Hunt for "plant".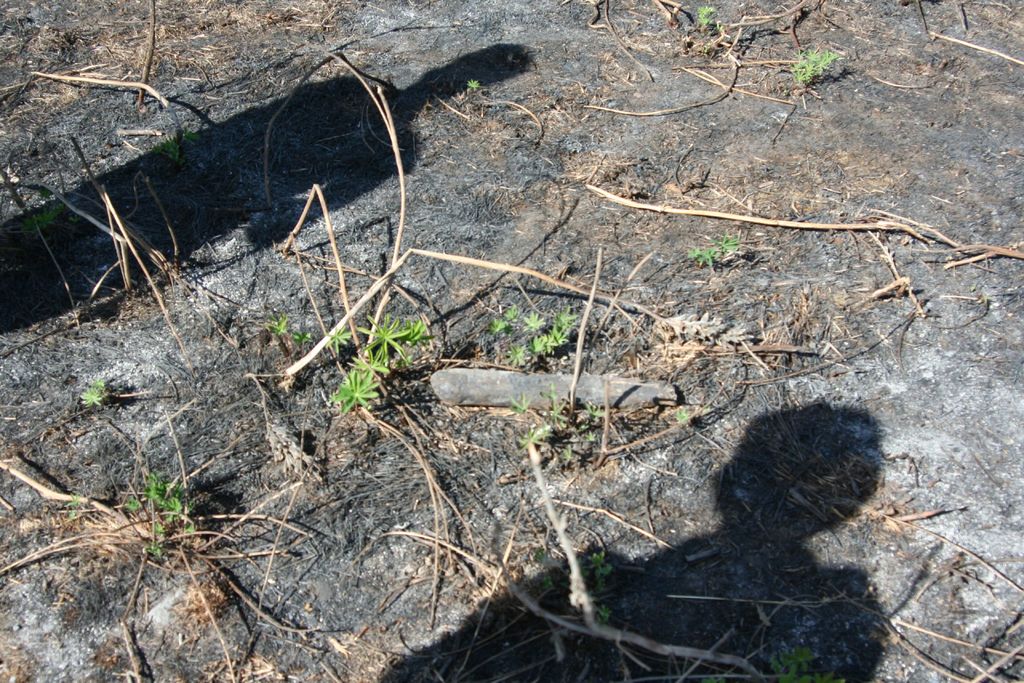
Hunted down at <bbox>545, 398, 568, 423</bbox>.
